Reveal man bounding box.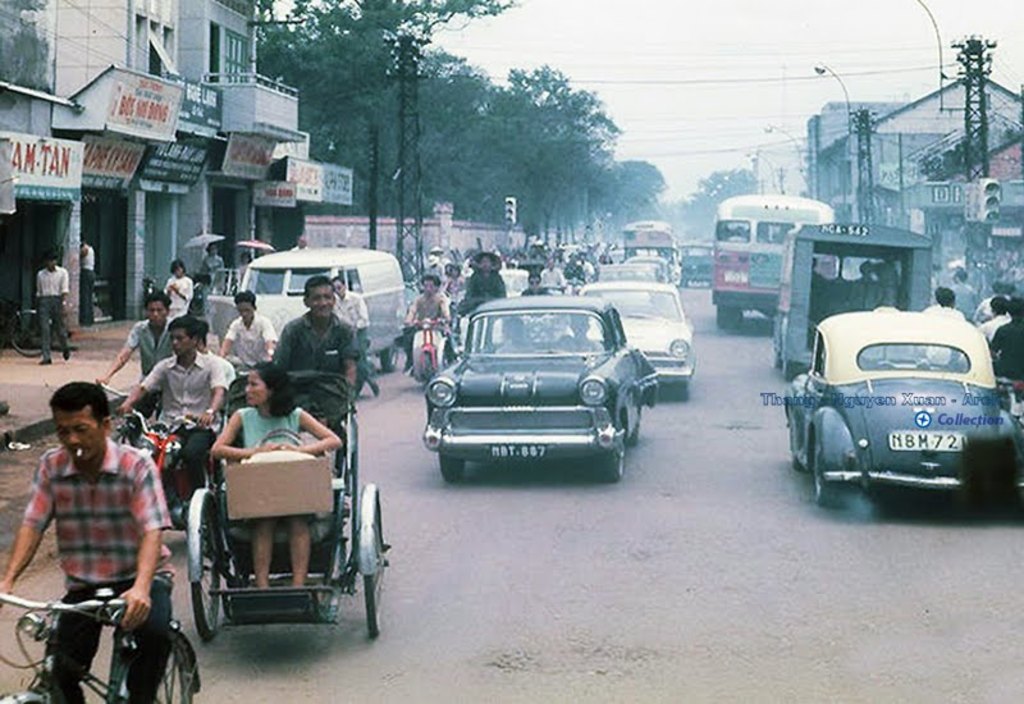
Revealed: 541, 253, 568, 285.
